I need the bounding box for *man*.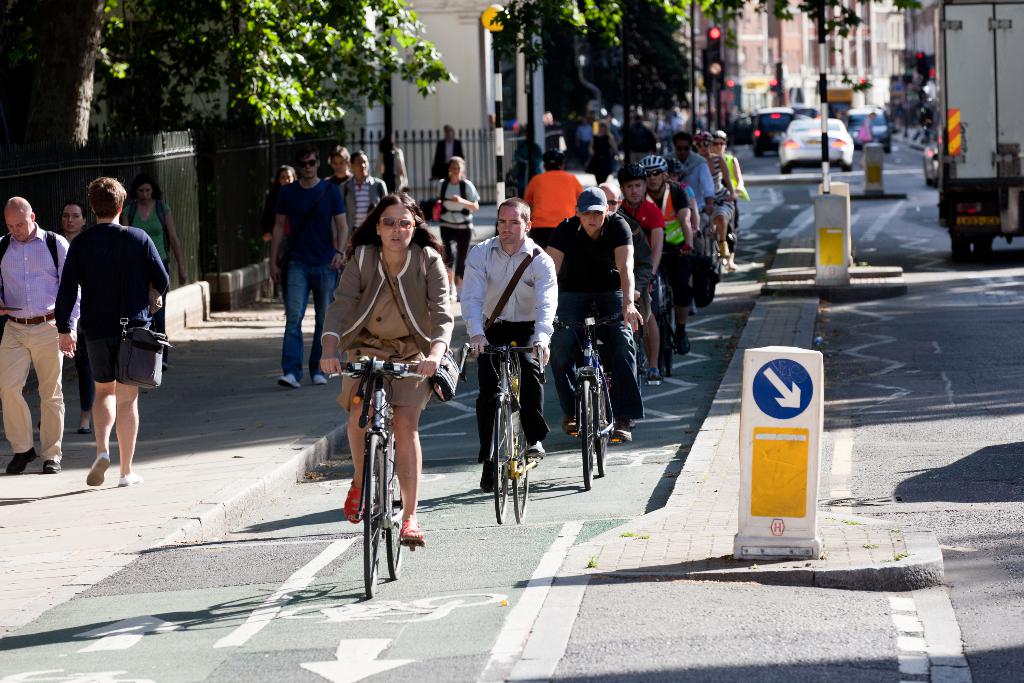
Here it is: select_region(0, 195, 81, 474).
